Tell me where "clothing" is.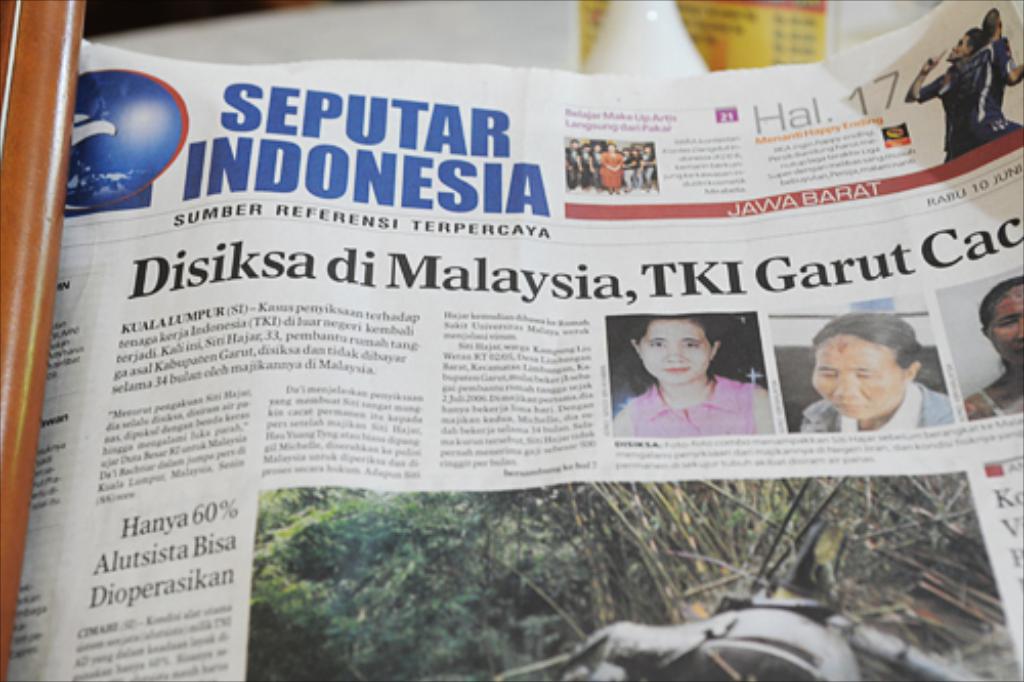
"clothing" is at l=922, t=41, r=1016, b=145.
